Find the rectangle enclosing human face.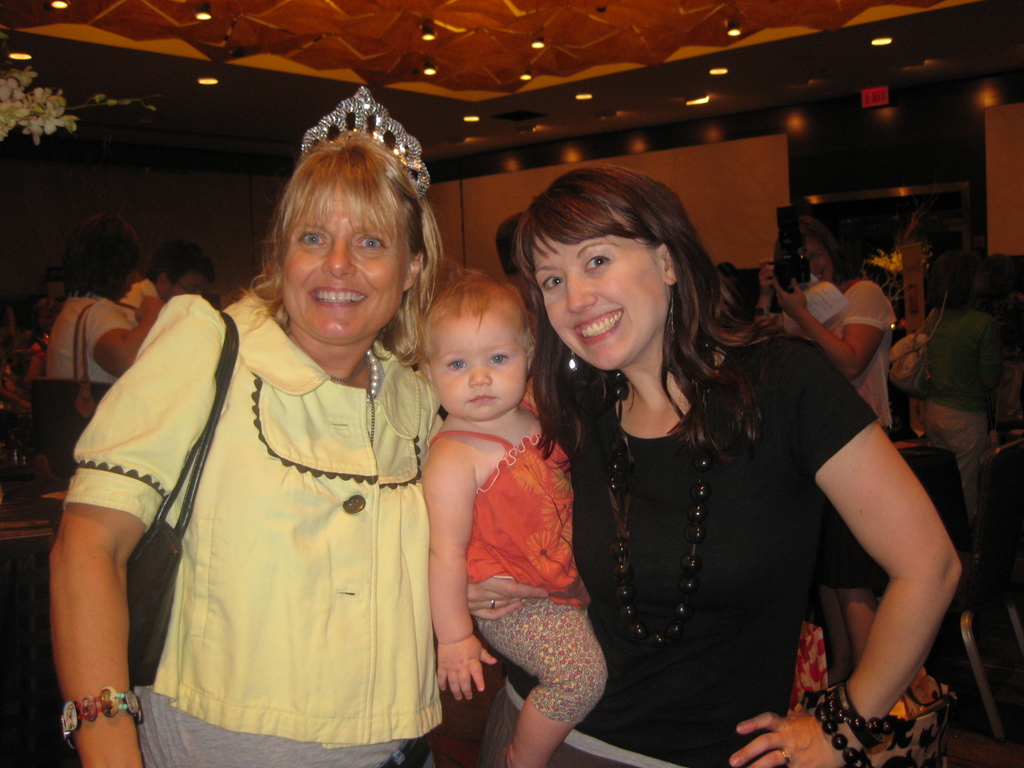
left=37, top=310, right=52, bottom=331.
